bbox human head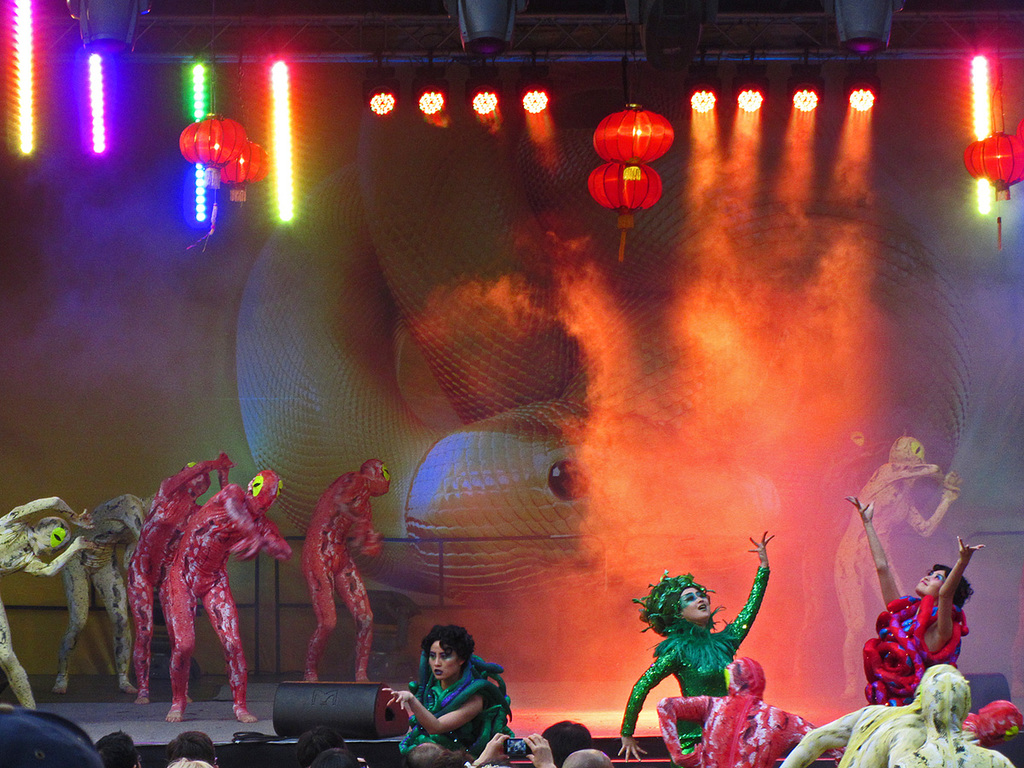
bbox=[91, 727, 144, 767]
